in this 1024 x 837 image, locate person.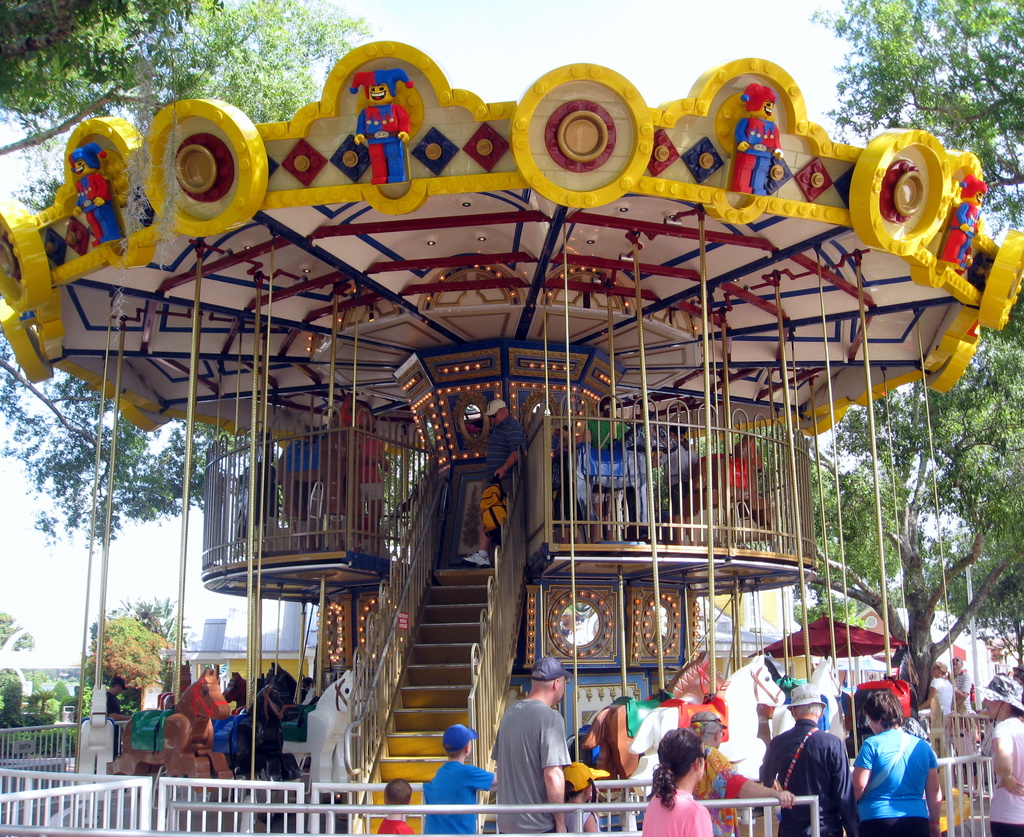
Bounding box: 462:400:529:562.
